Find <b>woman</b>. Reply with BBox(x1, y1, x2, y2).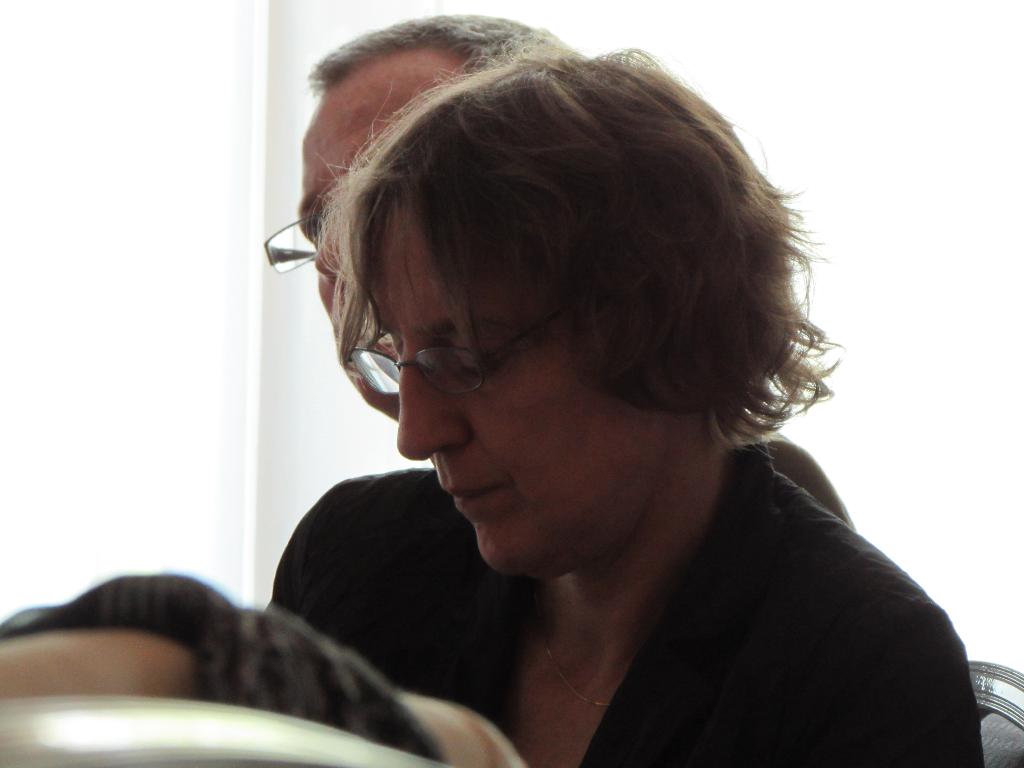
BBox(281, 17, 992, 767).
